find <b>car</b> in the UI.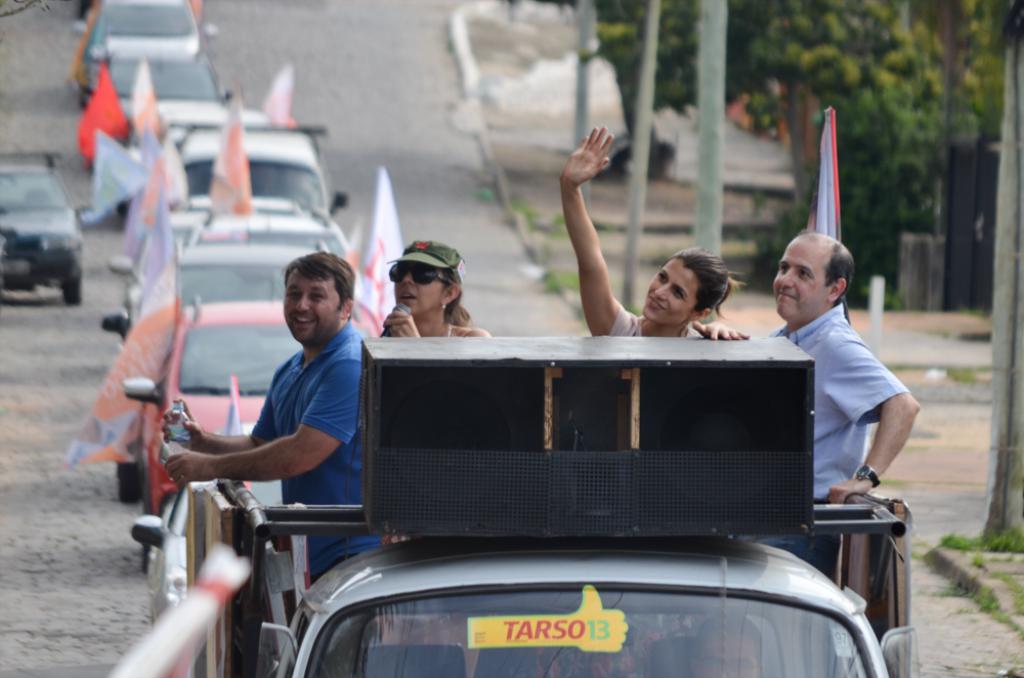
UI element at crop(120, 302, 303, 516).
